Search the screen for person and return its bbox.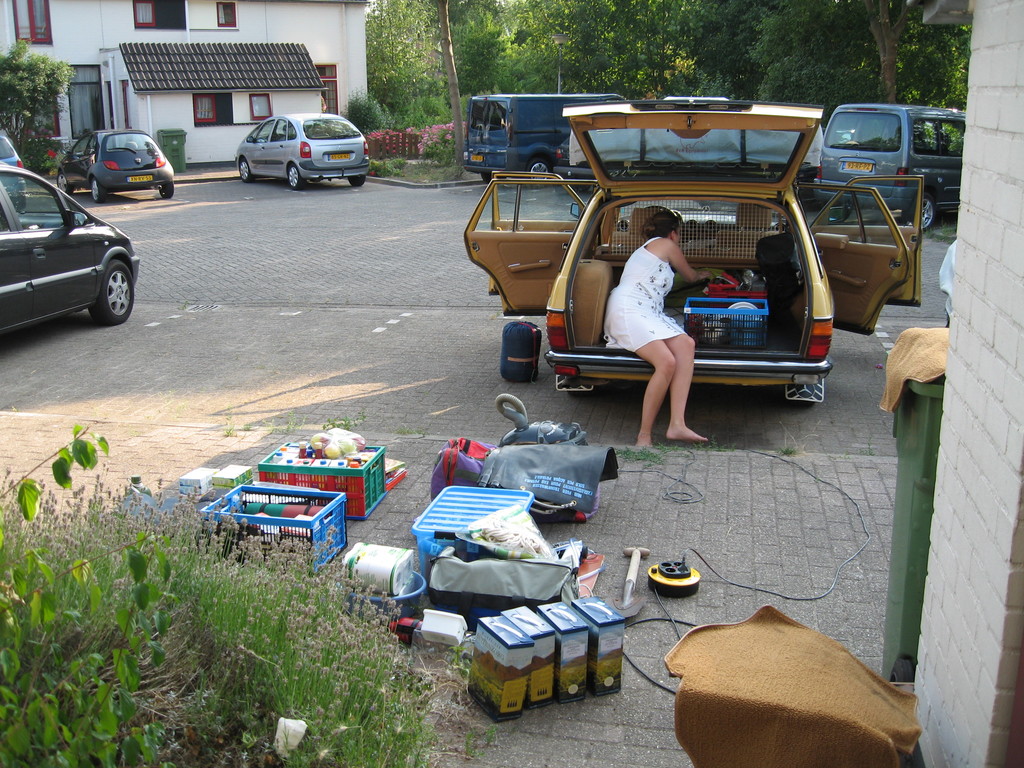
Found: 602, 203, 719, 452.
